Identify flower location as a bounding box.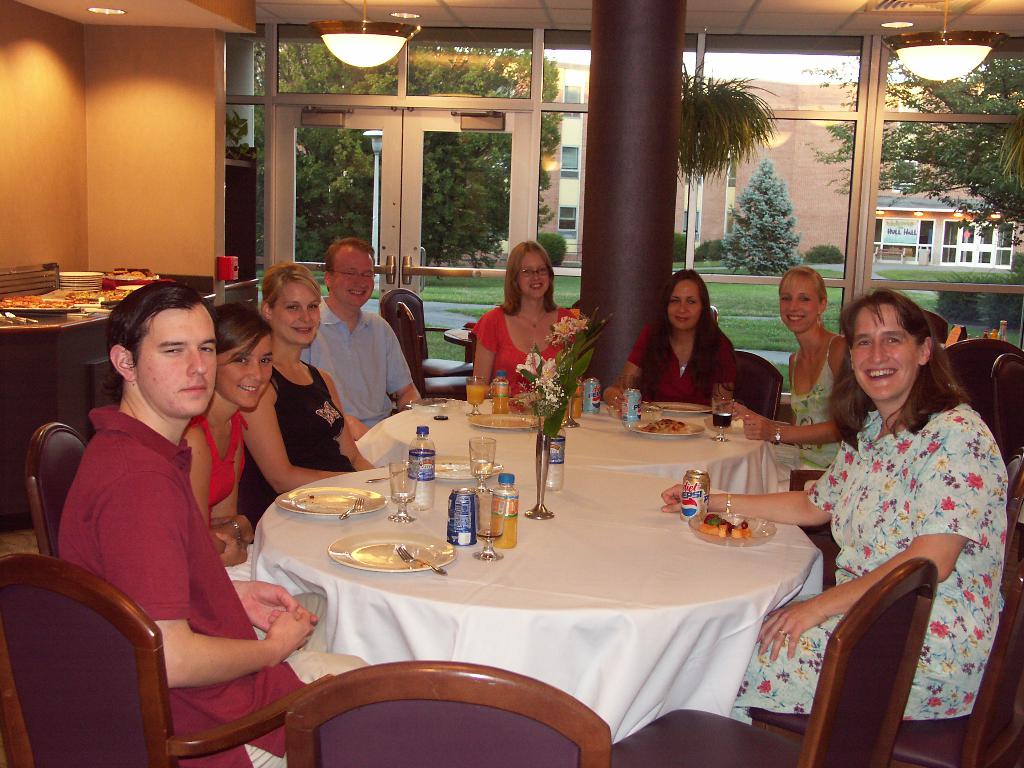
pyautogui.locateOnScreen(925, 442, 940, 451).
